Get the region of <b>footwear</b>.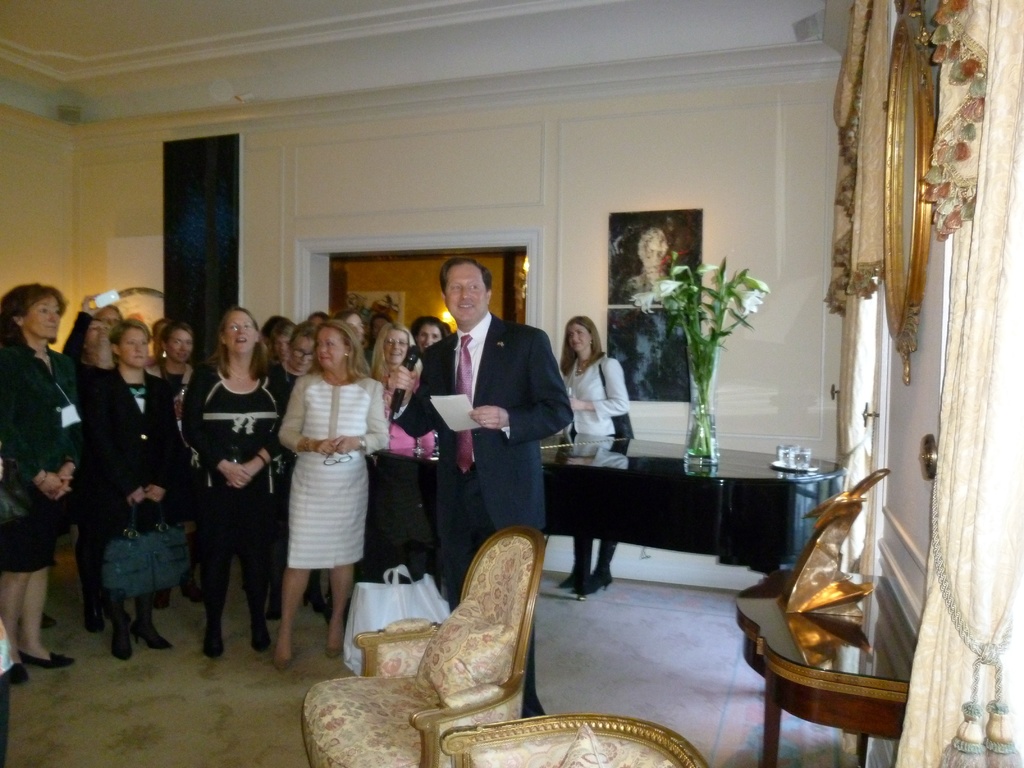
(16,650,76,668).
